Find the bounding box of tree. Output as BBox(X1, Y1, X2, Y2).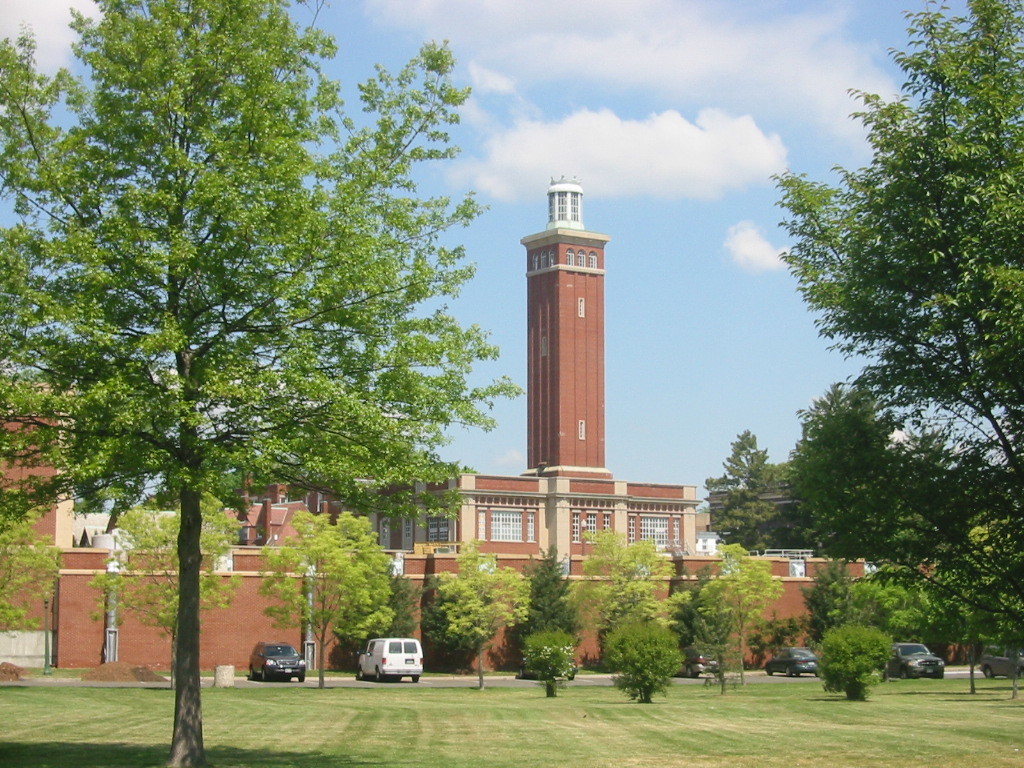
BBox(256, 507, 389, 695).
